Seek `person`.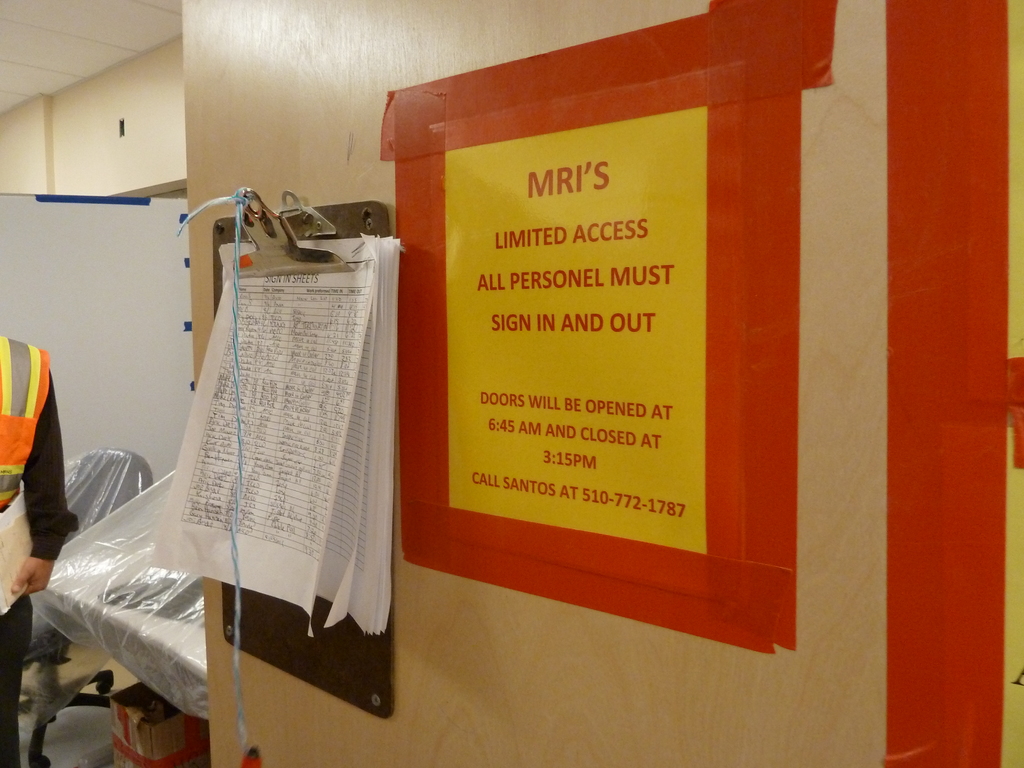
(x1=0, y1=325, x2=70, y2=767).
